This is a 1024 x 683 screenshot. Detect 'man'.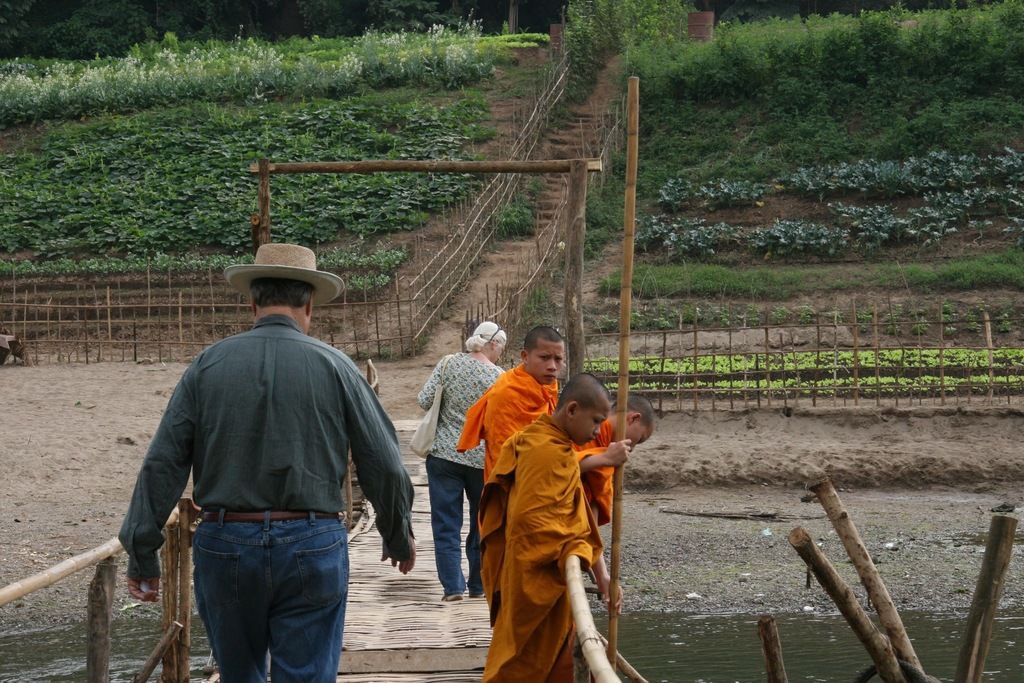
[x1=472, y1=375, x2=623, y2=682].
